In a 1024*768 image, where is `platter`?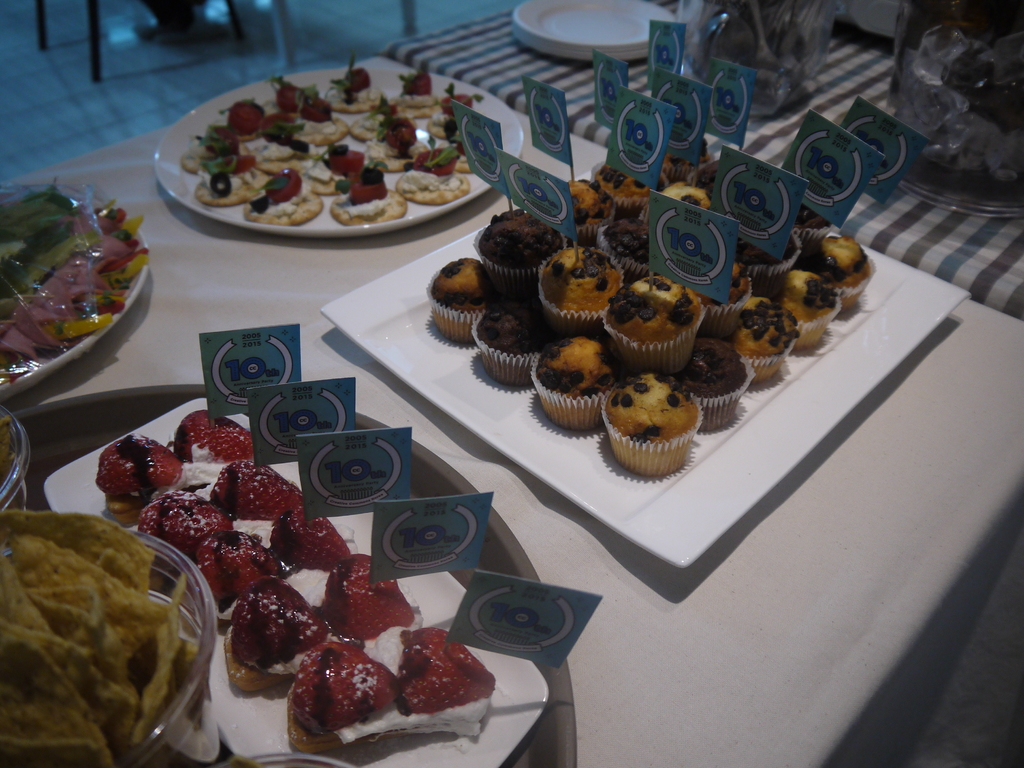
{"left": 44, "top": 399, "right": 547, "bottom": 767}.
